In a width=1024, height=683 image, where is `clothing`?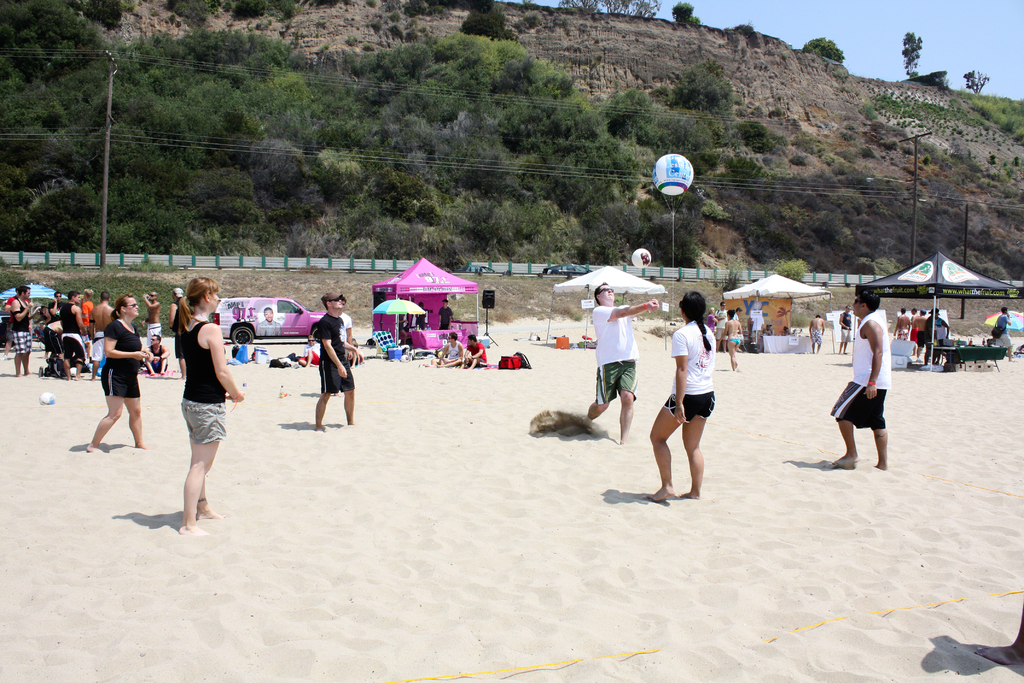
2 304 35 360.
